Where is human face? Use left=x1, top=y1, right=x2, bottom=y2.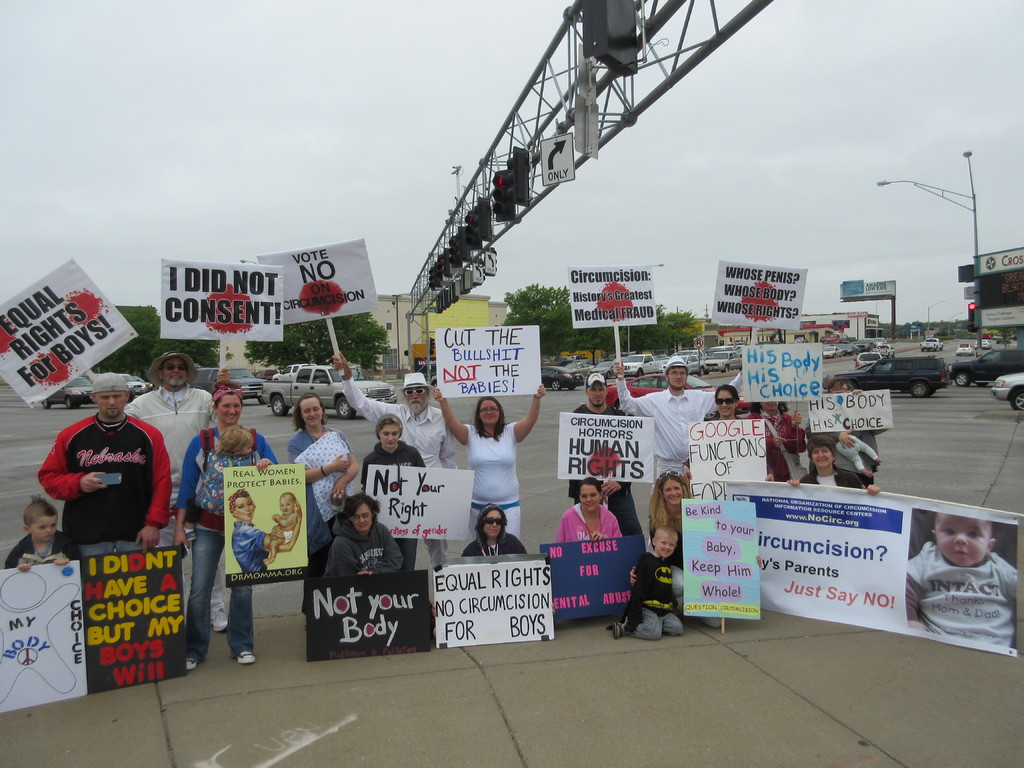
left=483, top=509, right=505, bottom=540.
